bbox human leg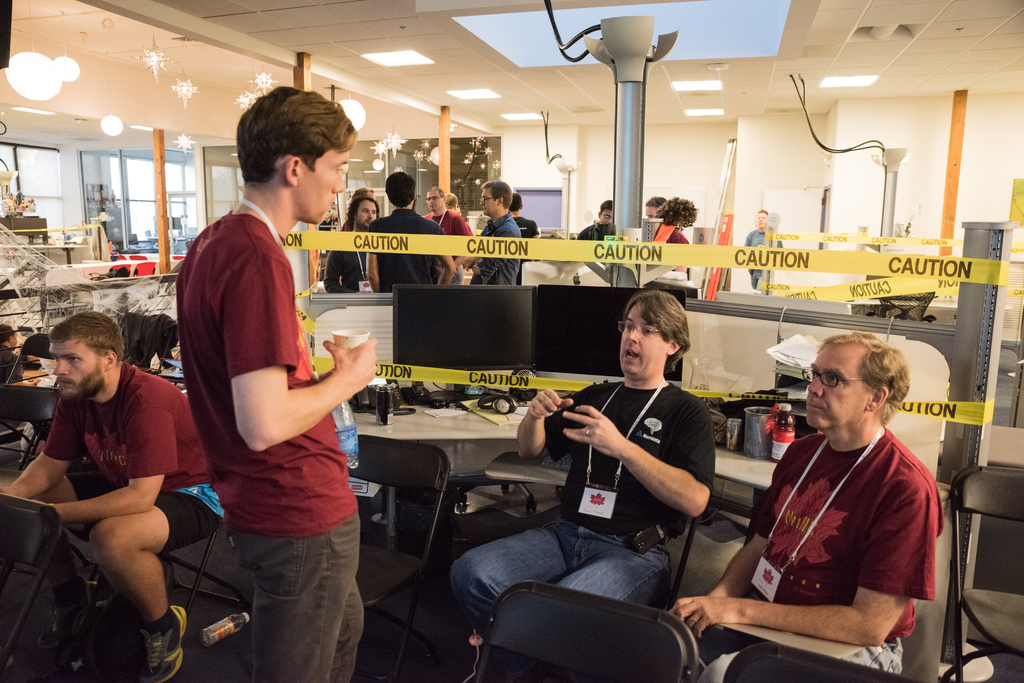
pyautogui.locateOnScreen(225, 496, 365, 682)
